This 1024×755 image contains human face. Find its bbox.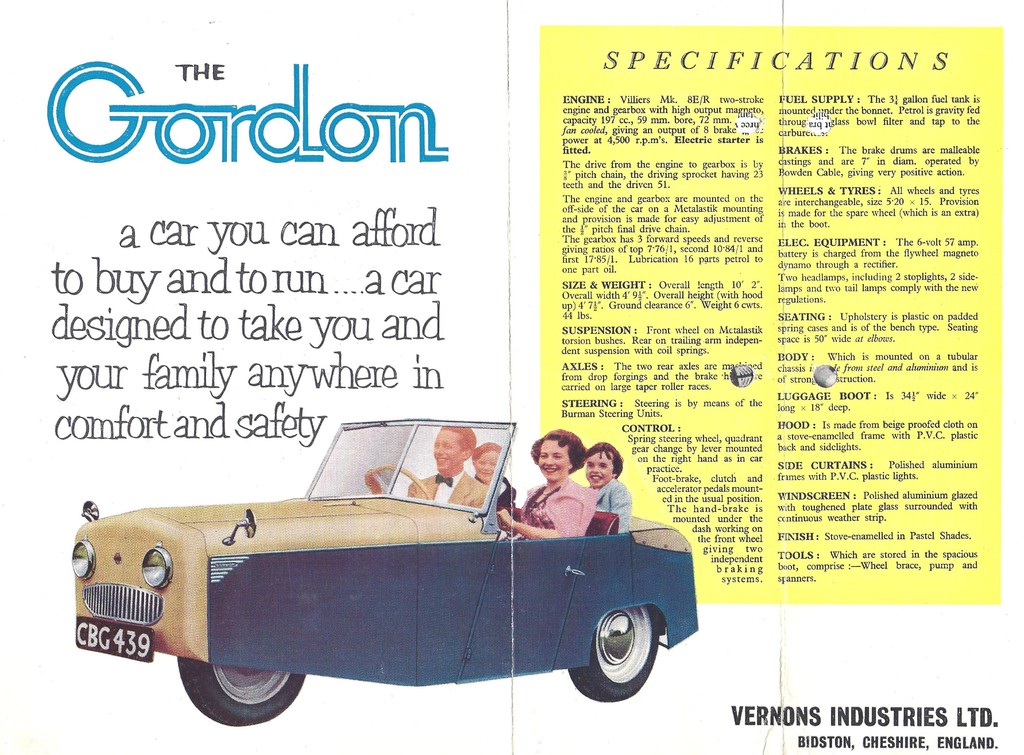
Rect(583, 445, 617, 485).
